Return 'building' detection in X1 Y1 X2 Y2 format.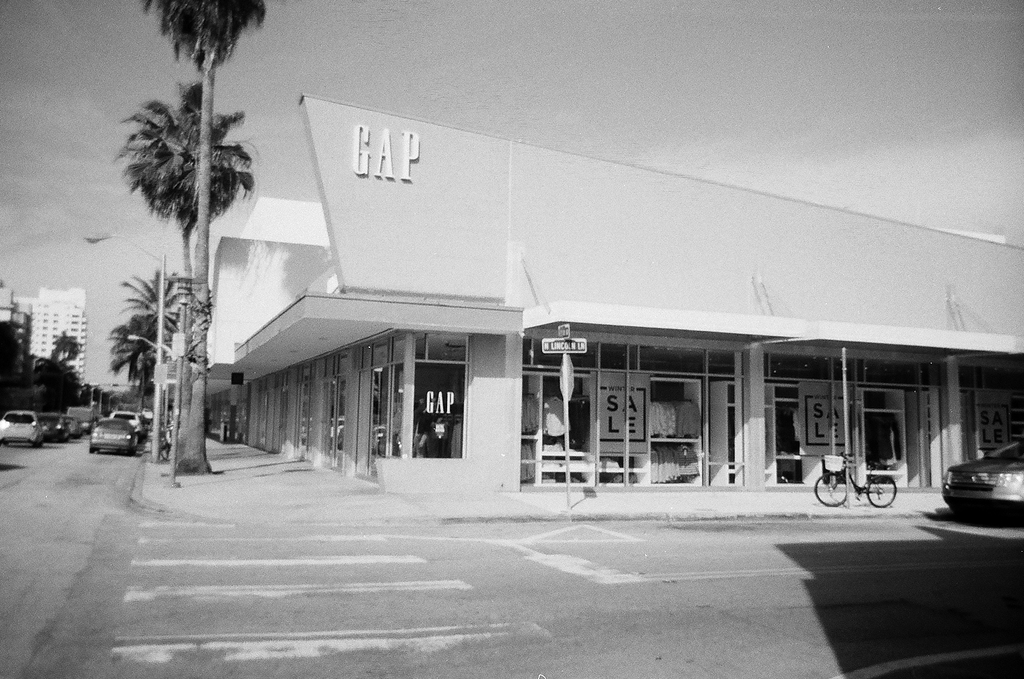
0 305 34 374.
